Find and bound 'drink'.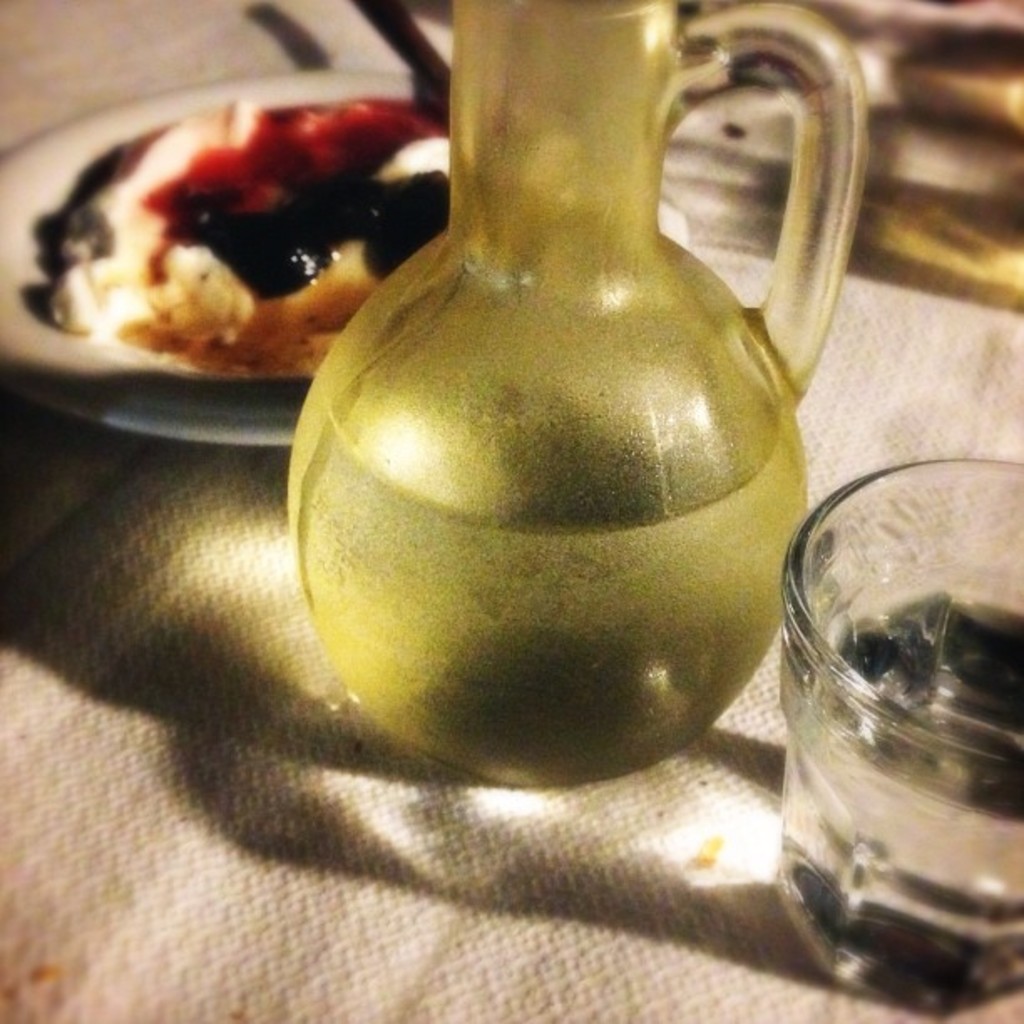
Bound: <box>281,358,815,788</box>.
